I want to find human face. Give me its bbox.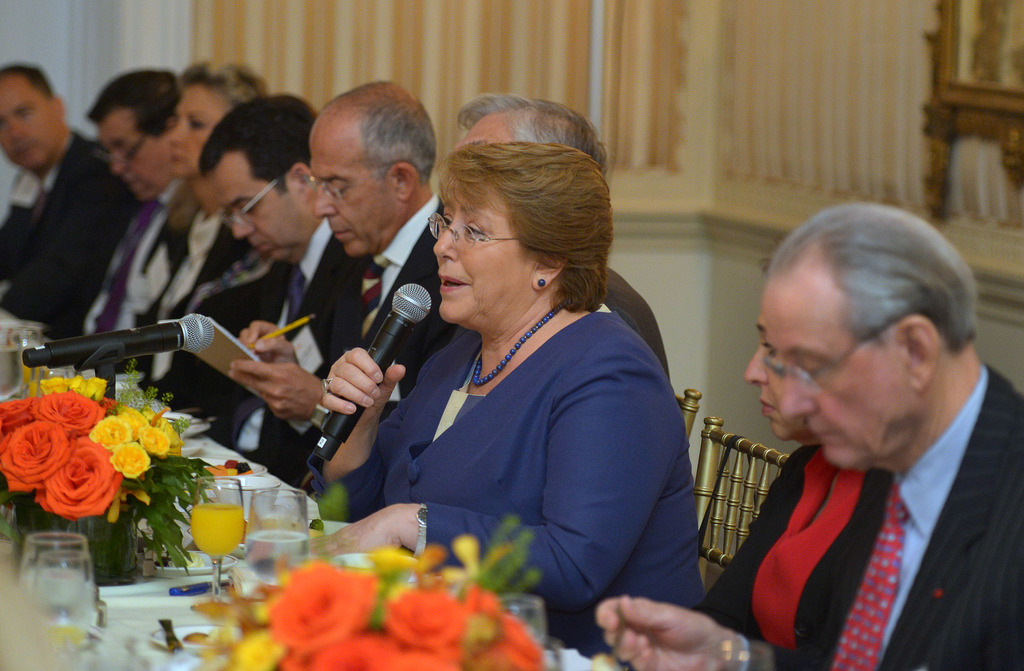
x1=315 y1=104 x2=399 y2=257.
